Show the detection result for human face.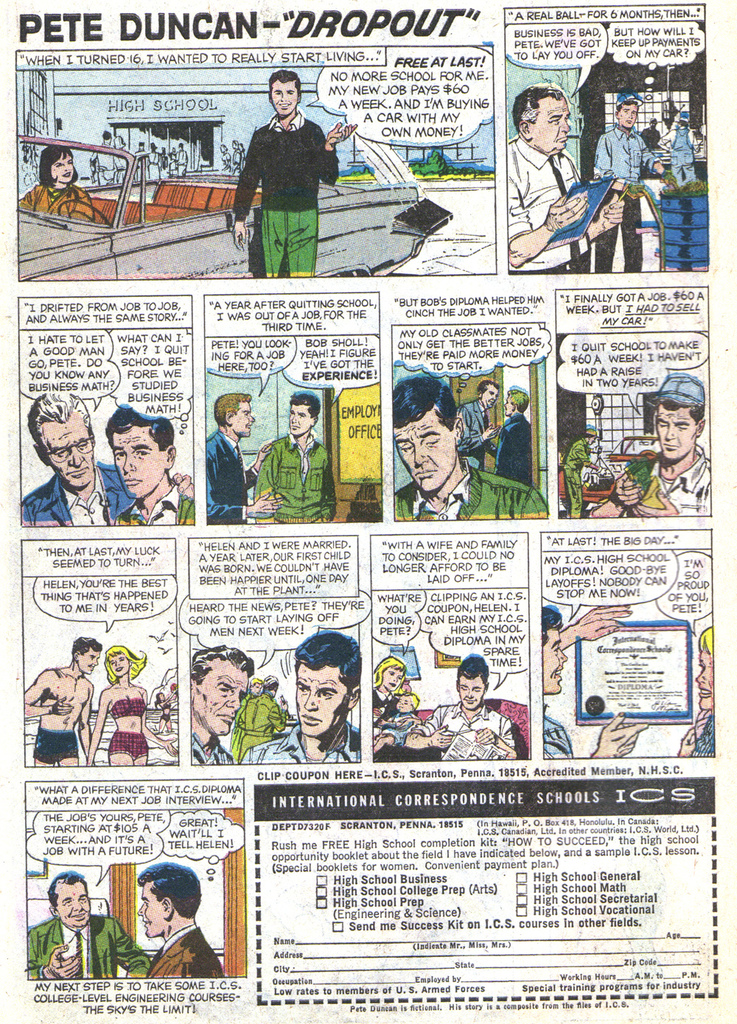
[left=37, top=401, right=89, bottom=491].
